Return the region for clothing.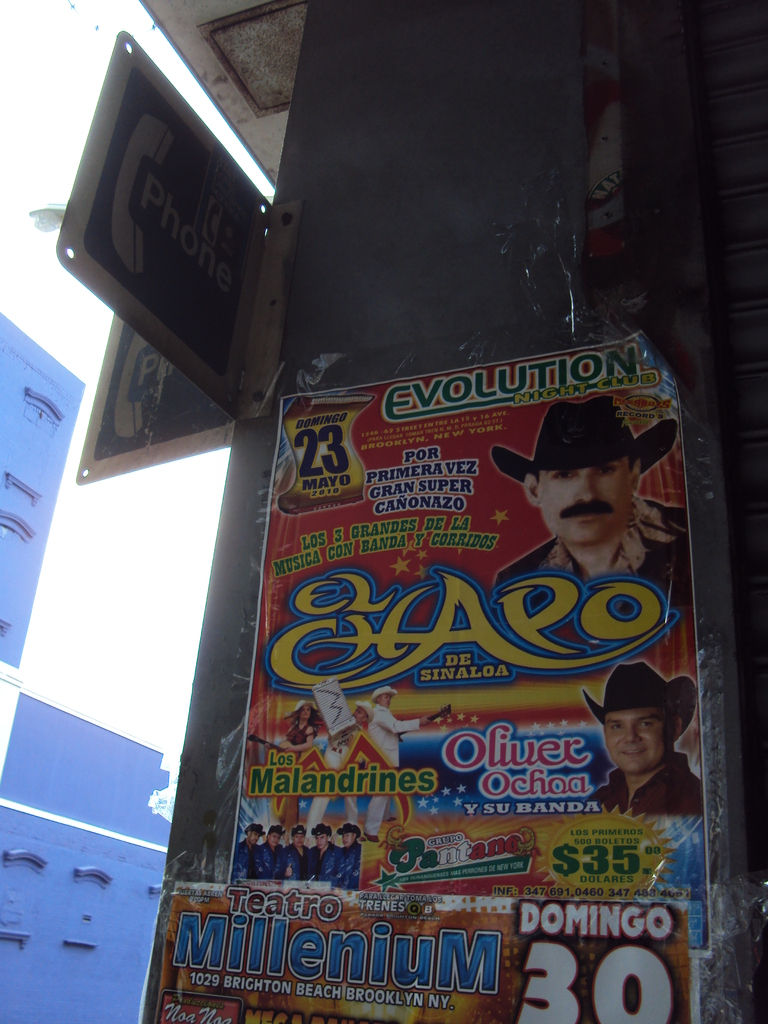
[337,846,360,890].
